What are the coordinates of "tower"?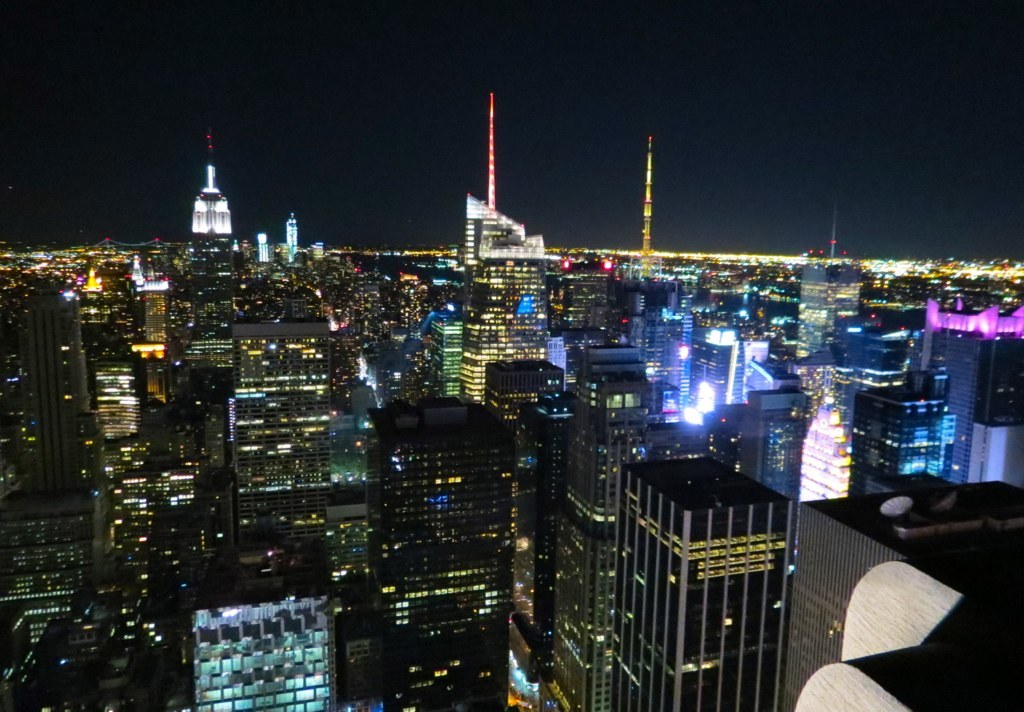
x1=779, y1=474, x2=1023, y2=711.
